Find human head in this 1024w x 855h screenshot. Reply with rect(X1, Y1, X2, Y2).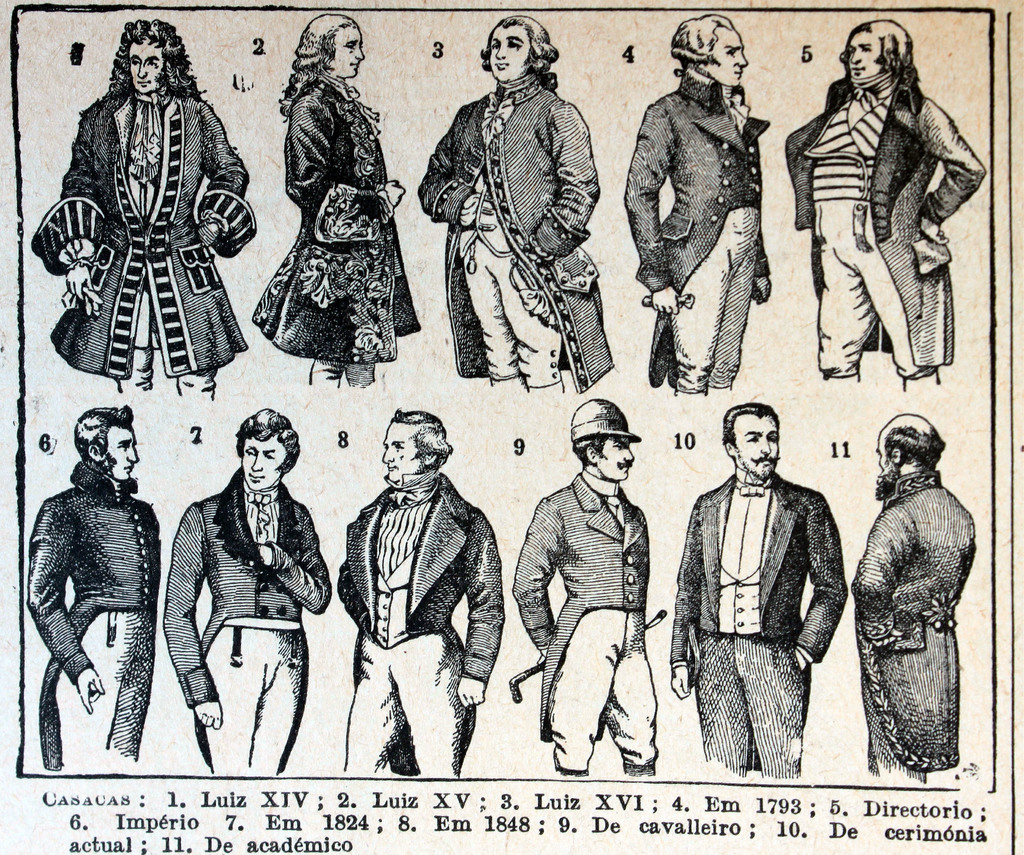
rect(381, 411, 452, 481).
